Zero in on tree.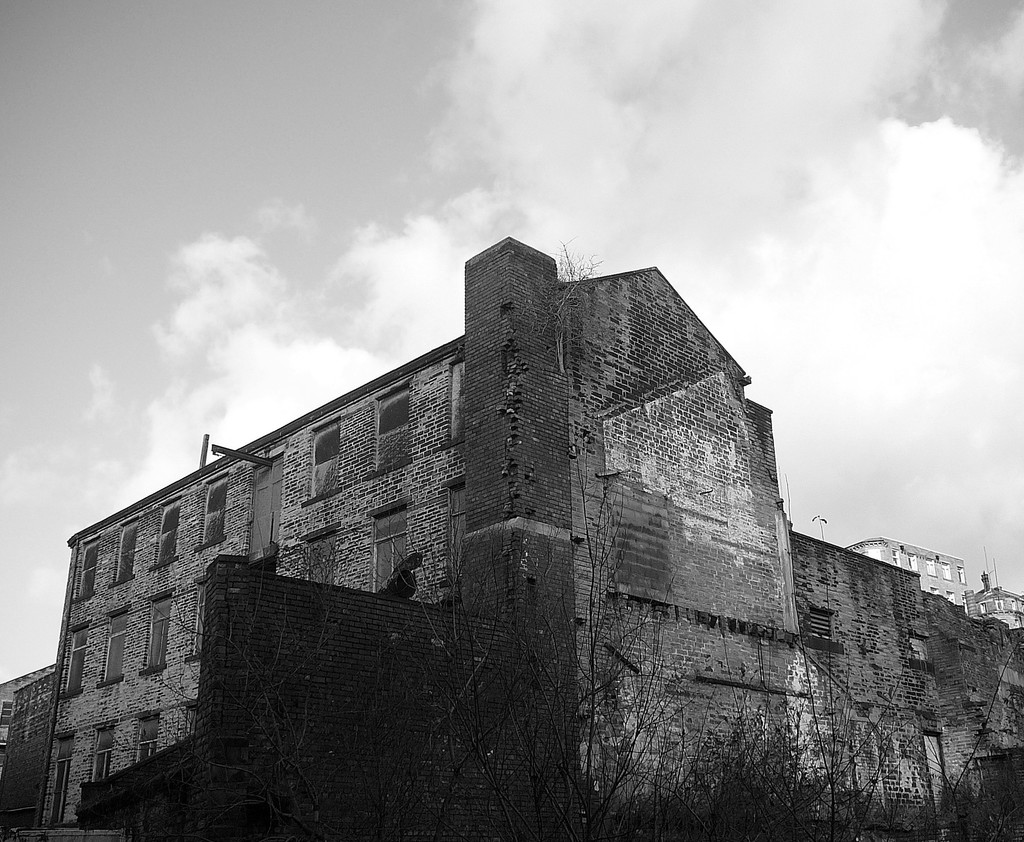
Zeroed in: region(401, 234, 701, 841).
